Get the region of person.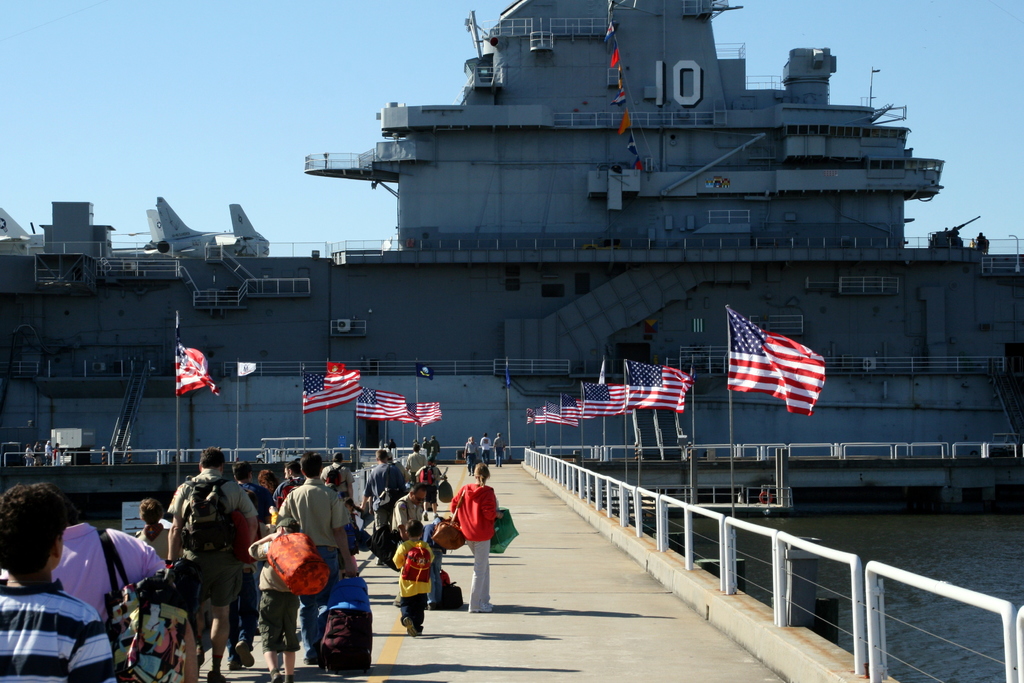
[left=0, top=479, right=125, bottom=682].
